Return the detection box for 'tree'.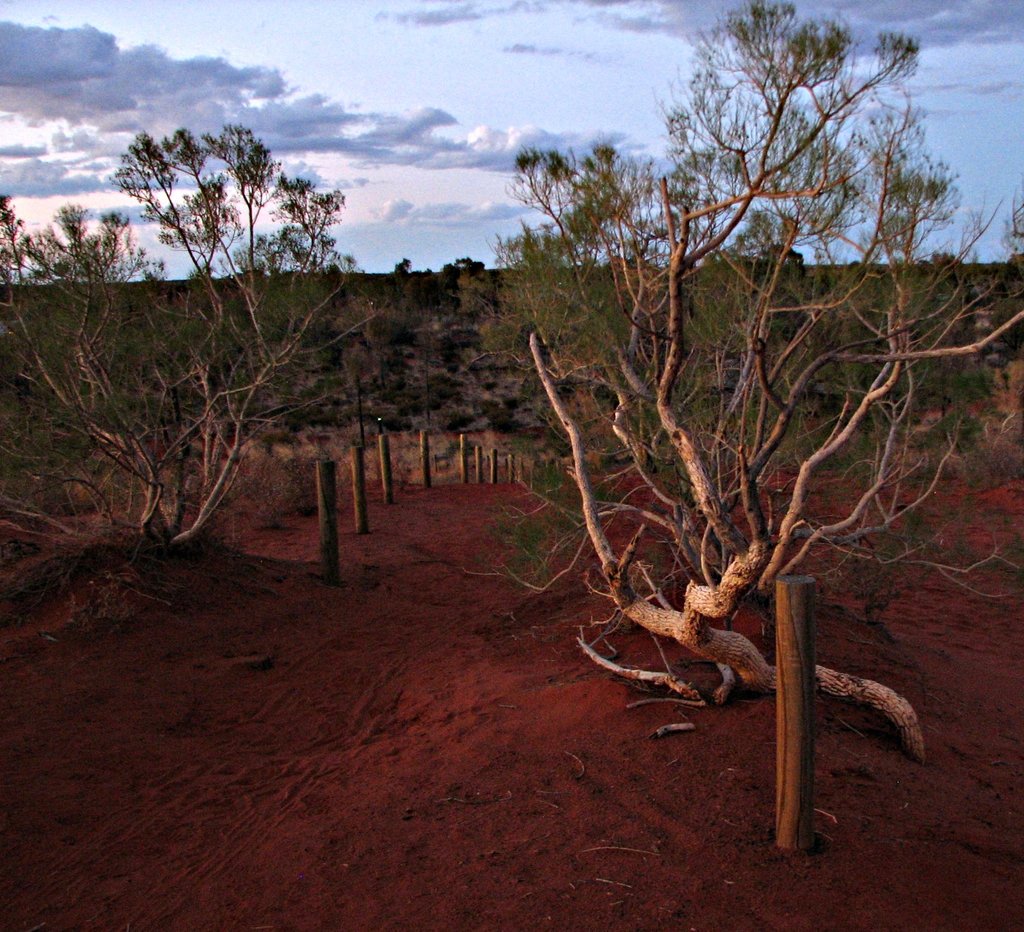
{"left": 0, "top": 120, "right": 387, "bottom": 550}.
